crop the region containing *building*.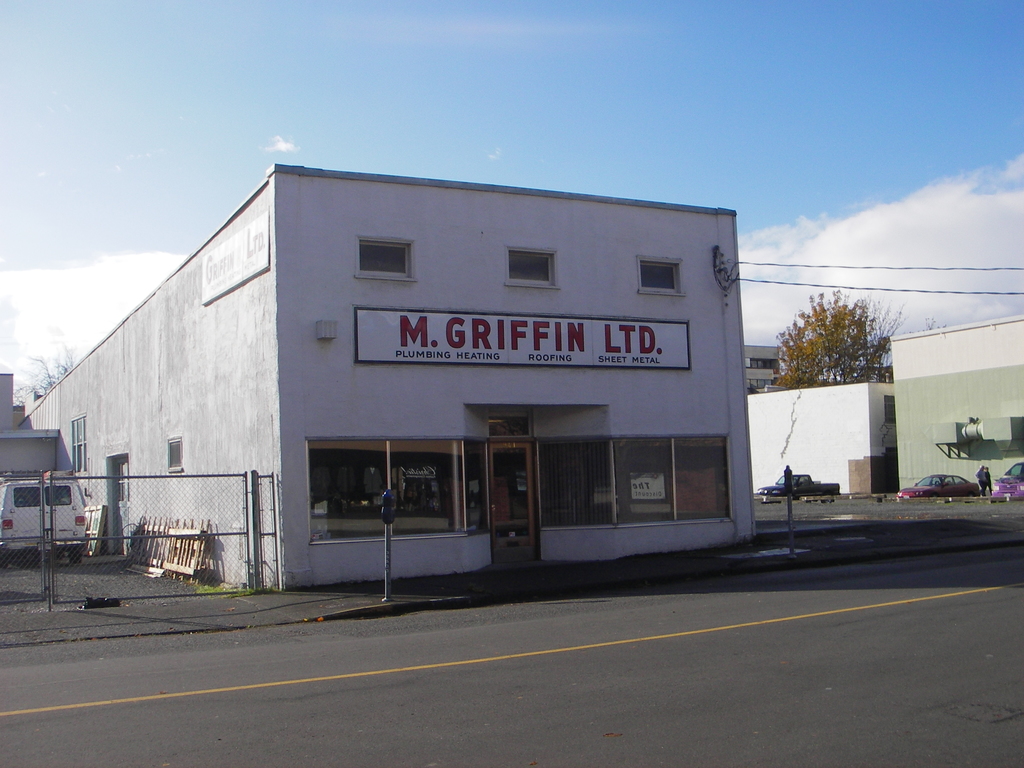
Crop region: [895,318,1023,491].
